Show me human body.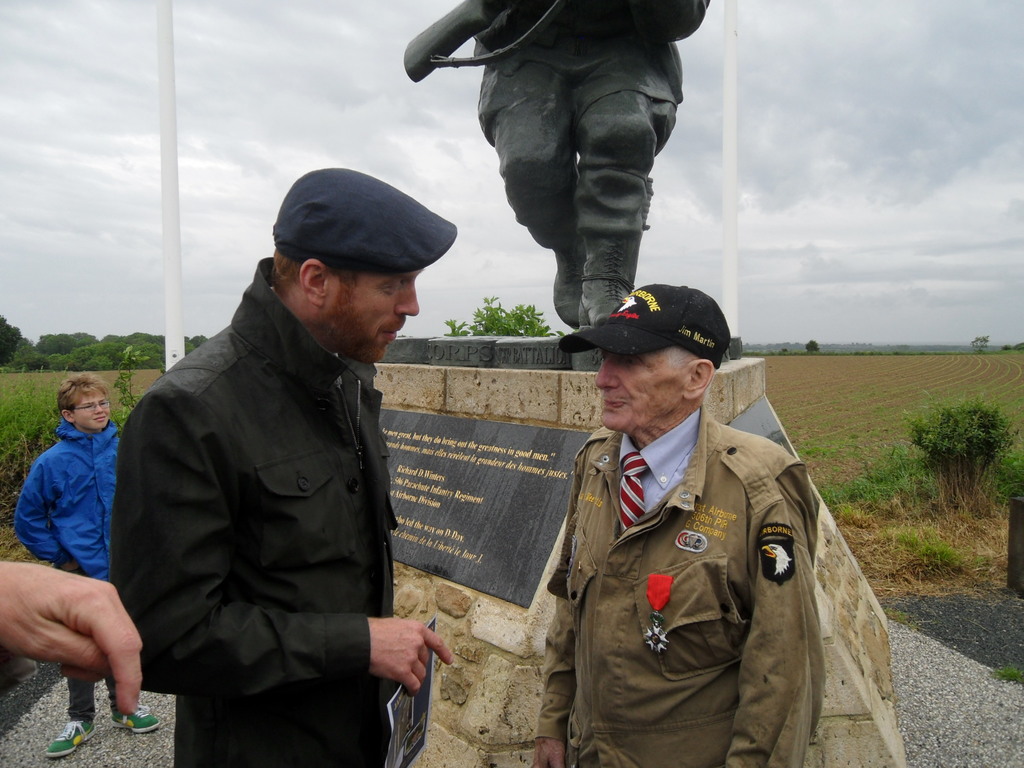
human body is here: crop(16, 424, 171, 762).
